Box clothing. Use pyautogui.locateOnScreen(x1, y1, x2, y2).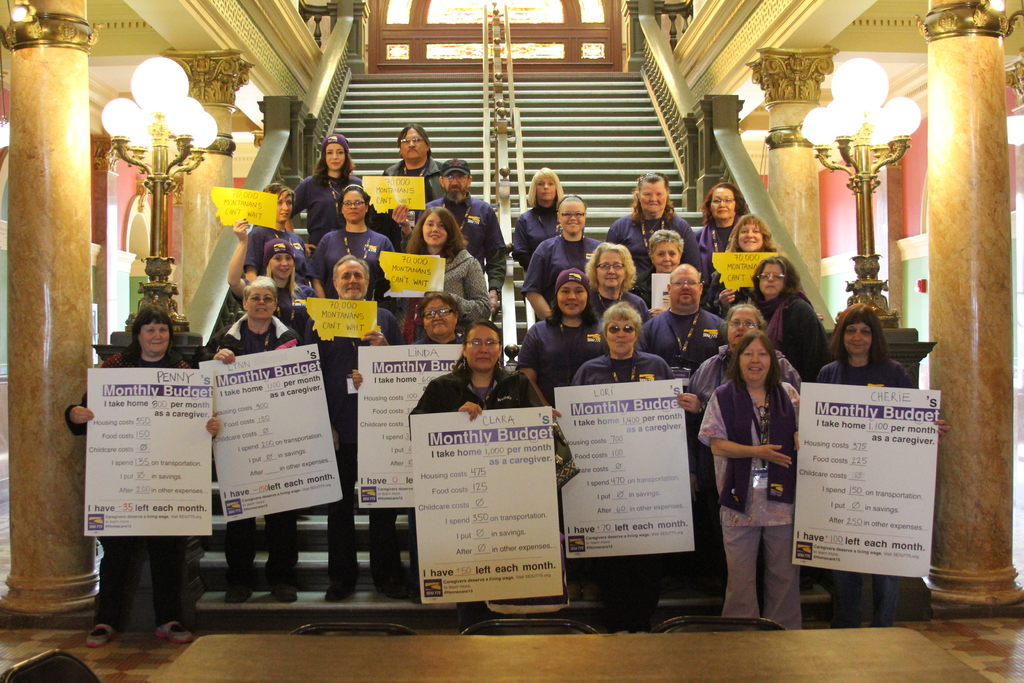
pyautogui.locateOnScreen(401, 249, 499, 329).
